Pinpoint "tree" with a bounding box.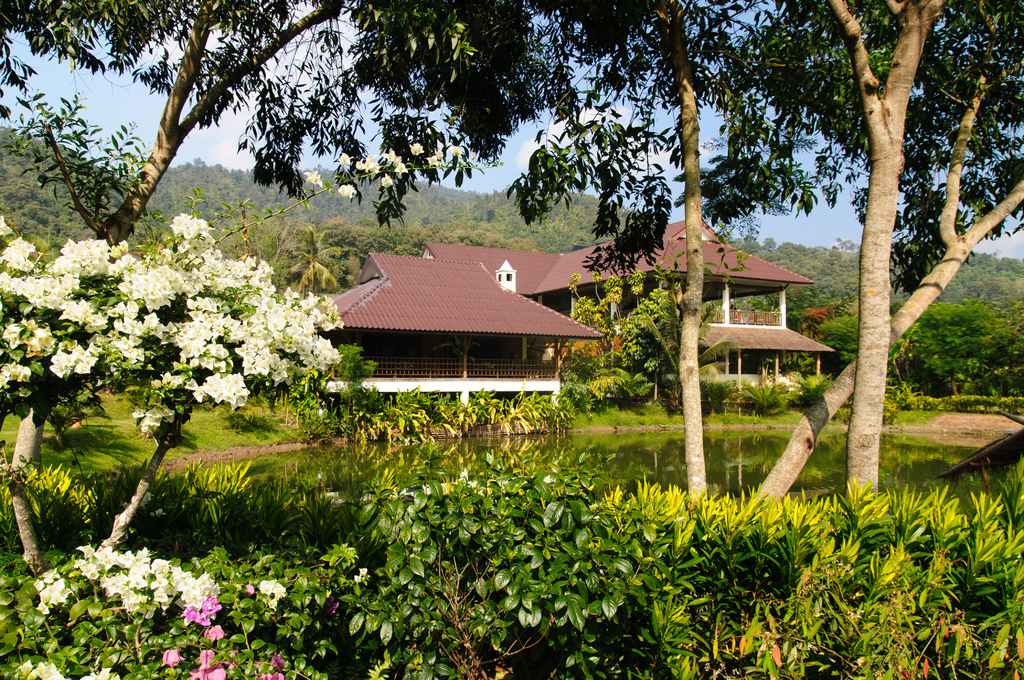
x1=721, y1=0, x2=1023, y2=510.
